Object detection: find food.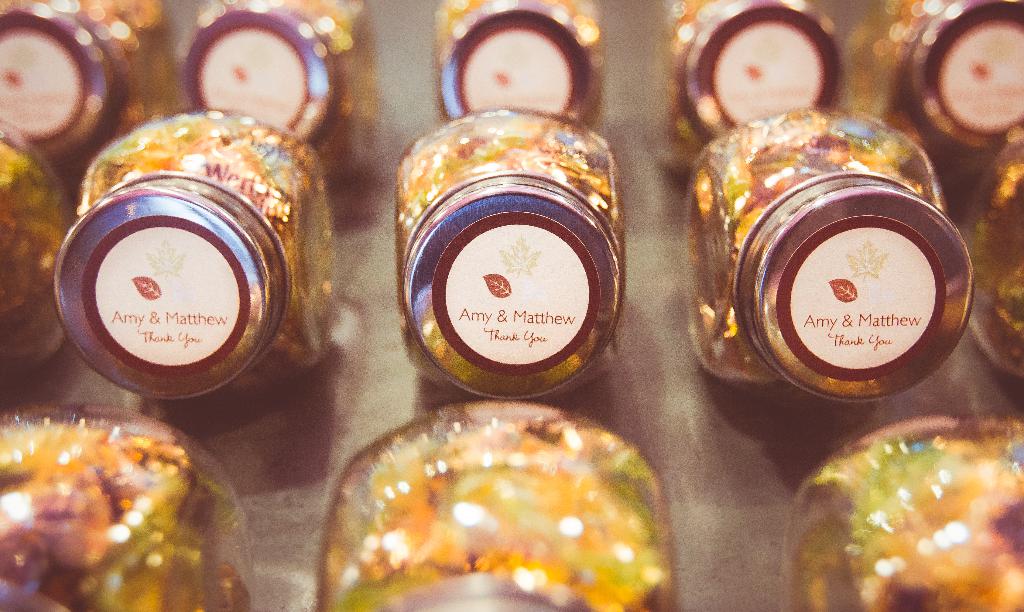
[863,6,1023,175].
